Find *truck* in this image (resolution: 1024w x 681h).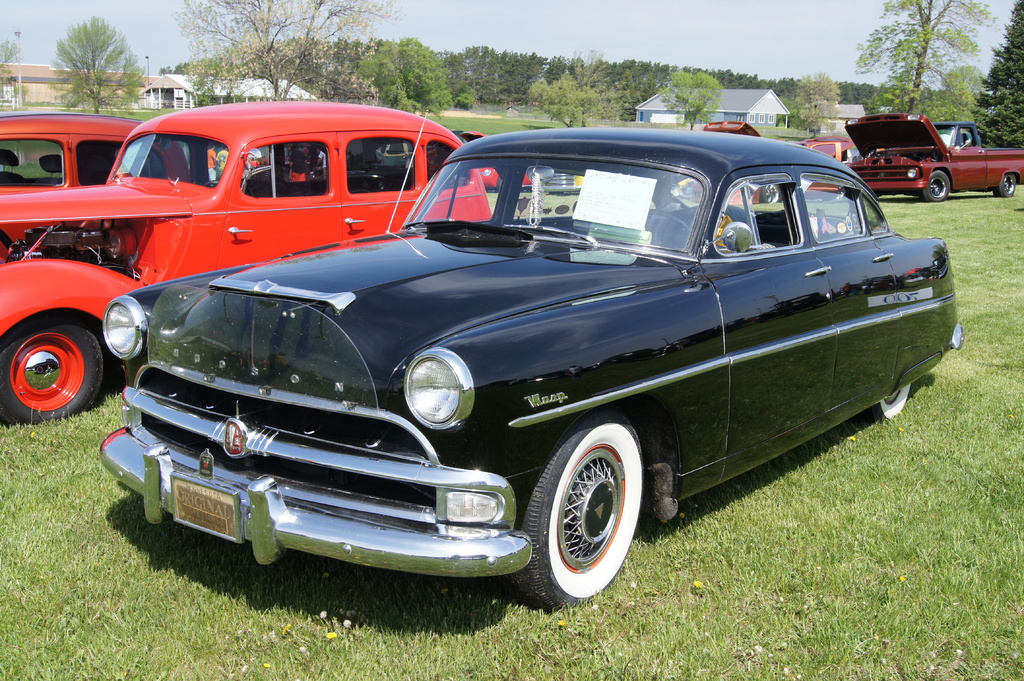
[left=834, top=114, right=1008, bottom=199].
